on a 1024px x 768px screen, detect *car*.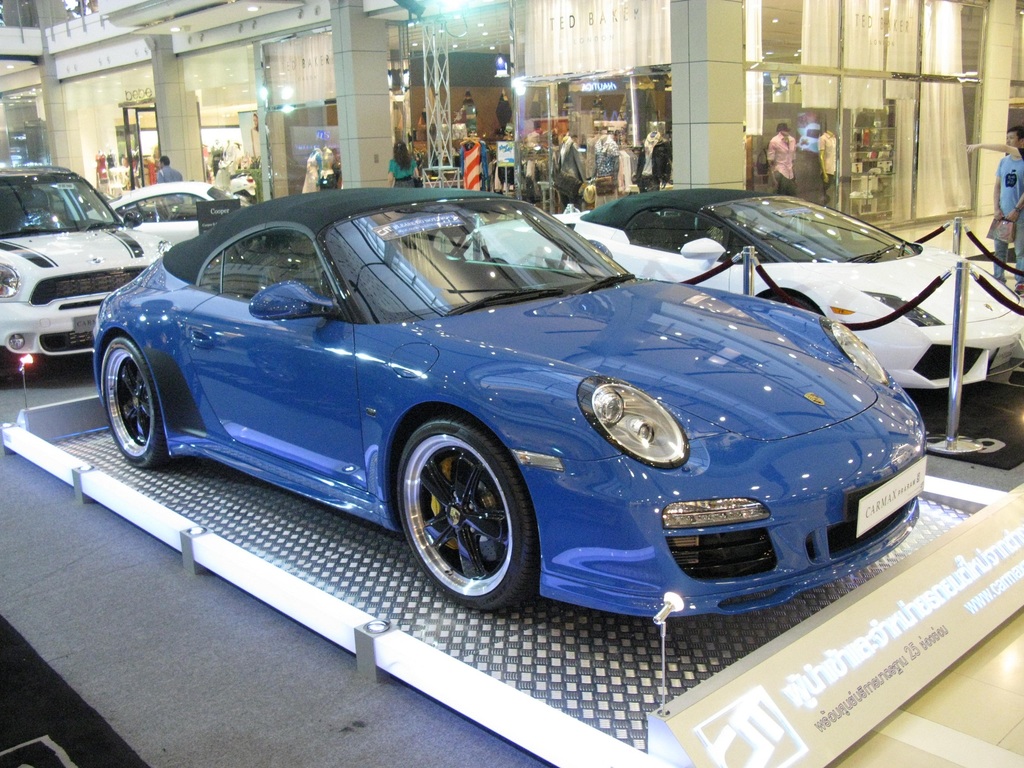
left=0, top=161, right=175, bottom=375.
